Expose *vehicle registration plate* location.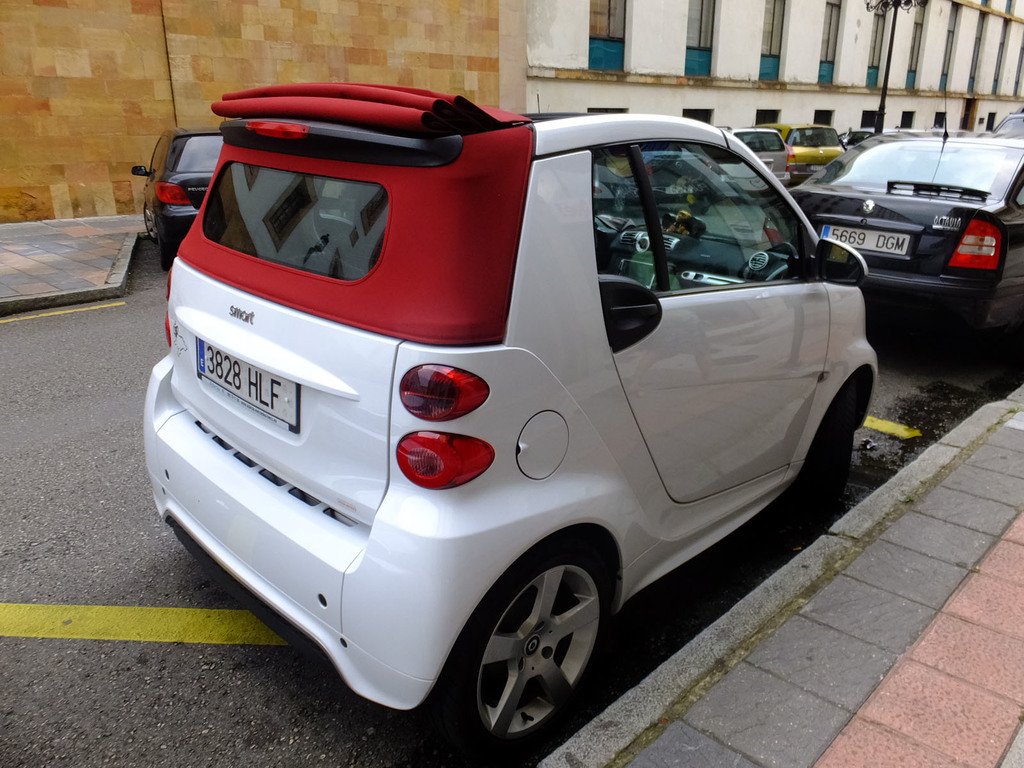
Exposed at <box>815,223,908,260</box>.
